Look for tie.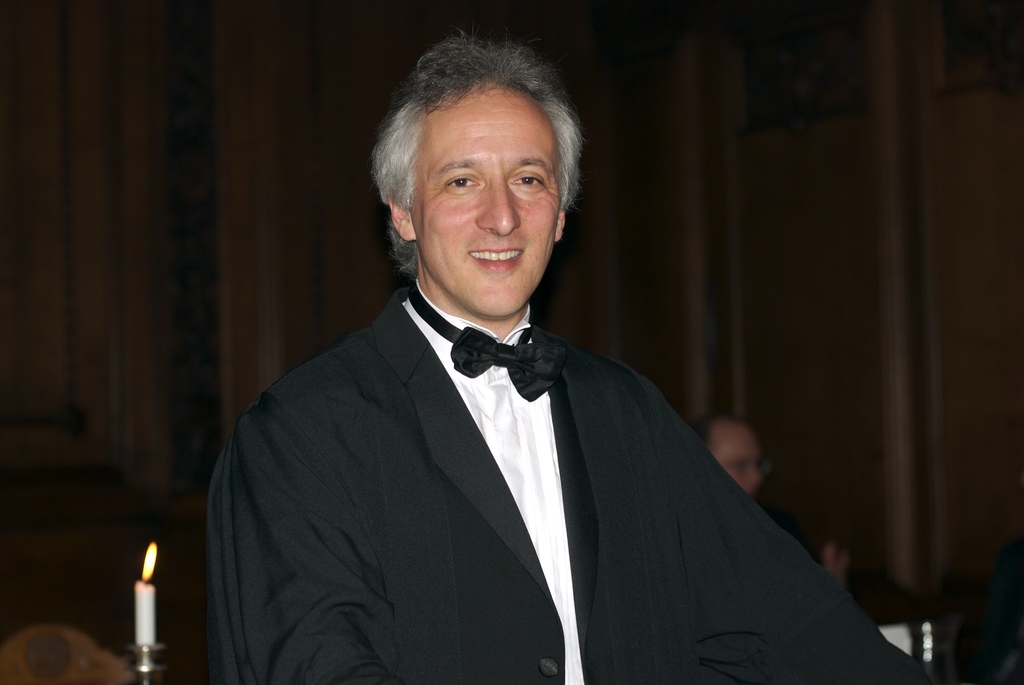
Found: x1=403, y1=275, x2=574, y2=402.
